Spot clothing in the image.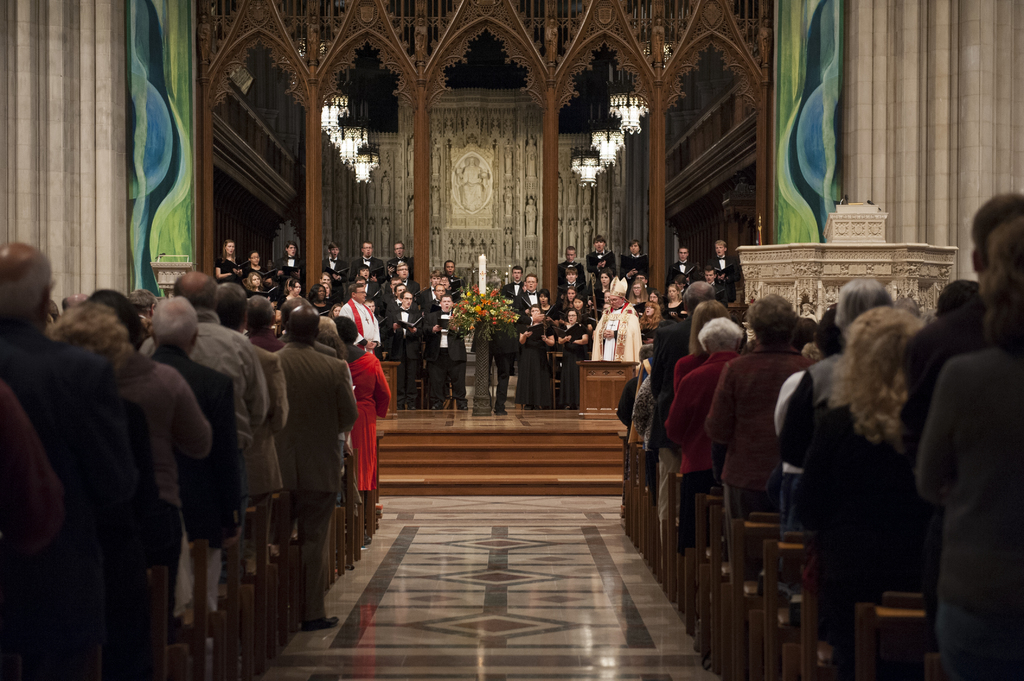
clothing found at select_region(390, 298, 428, 401).
